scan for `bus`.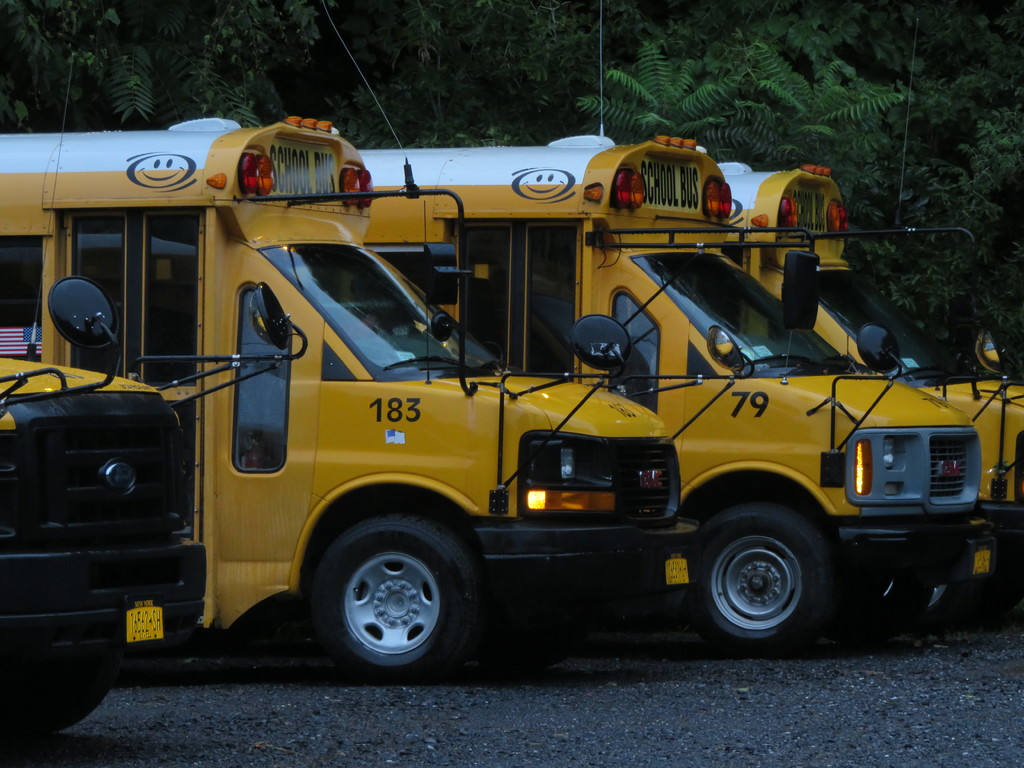
Scan result: [x1=0, y1=111, x2=758, y2=681].
